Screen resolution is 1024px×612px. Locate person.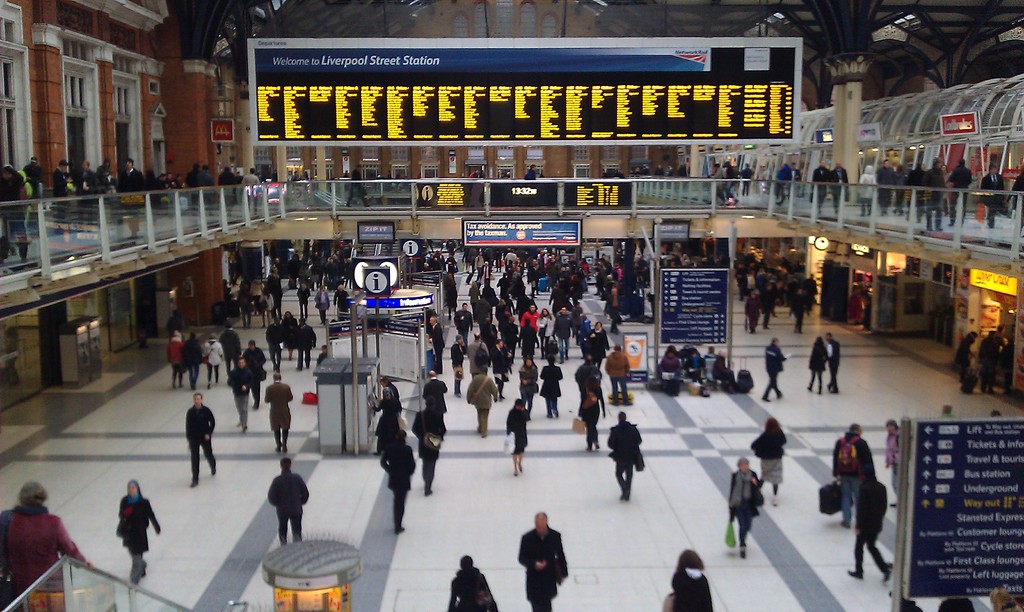
l=995, t=324, r=1009, b=349.
